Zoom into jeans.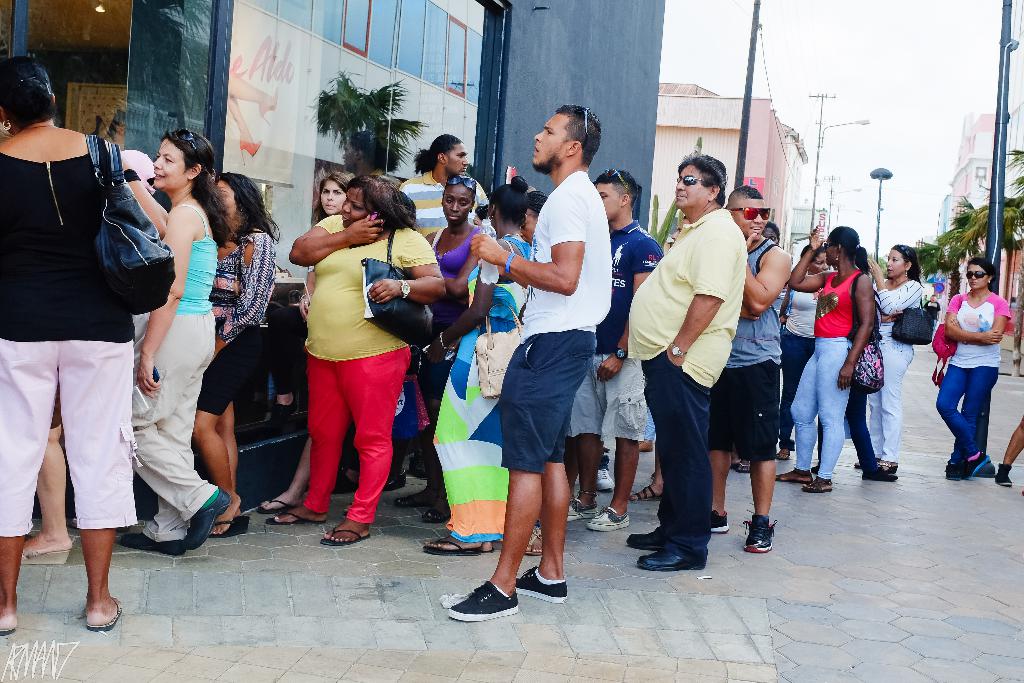
Zoom target: x1=793 y1=338 x2=852 y2=481.
